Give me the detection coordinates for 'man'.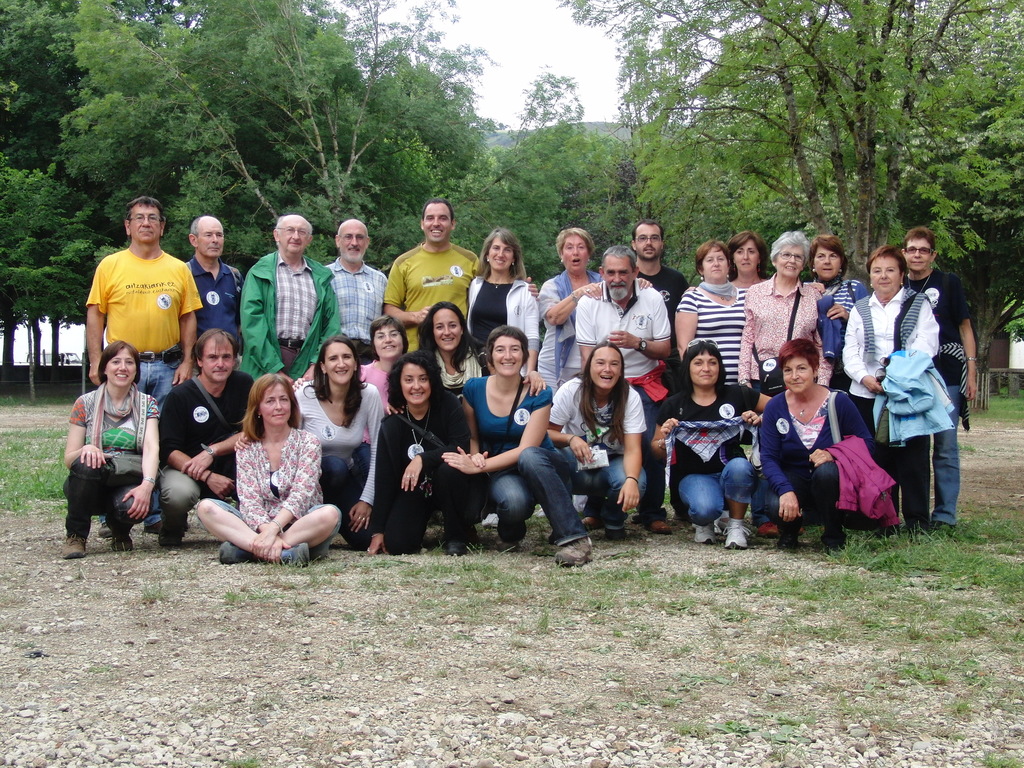
636/225/685/315.
